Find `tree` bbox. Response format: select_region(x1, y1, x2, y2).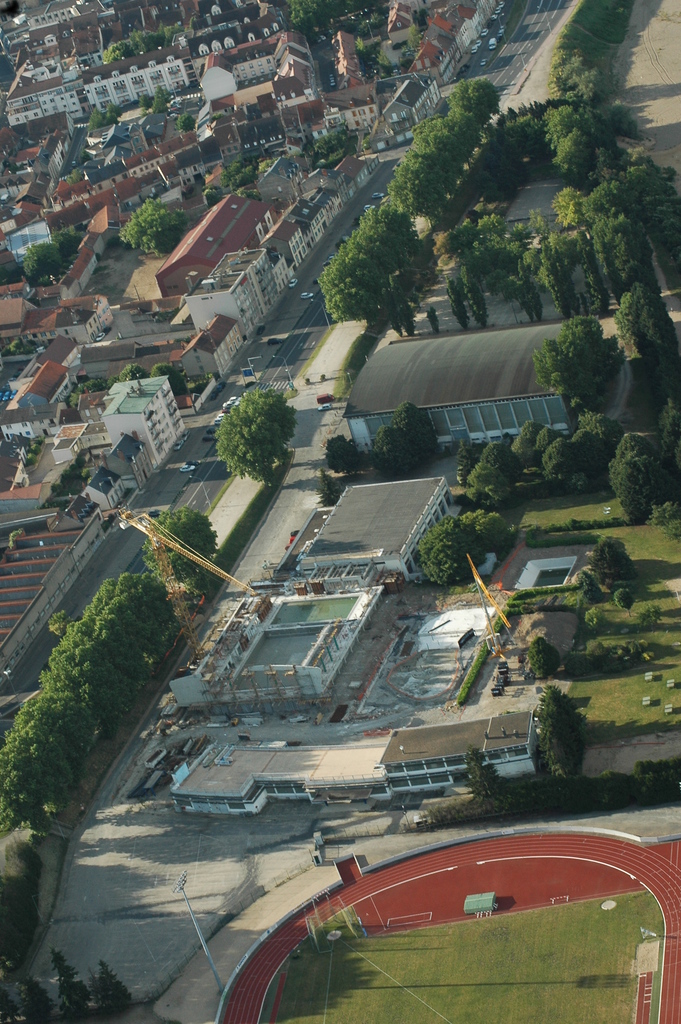
select_region(489, 106, 555, 175).
